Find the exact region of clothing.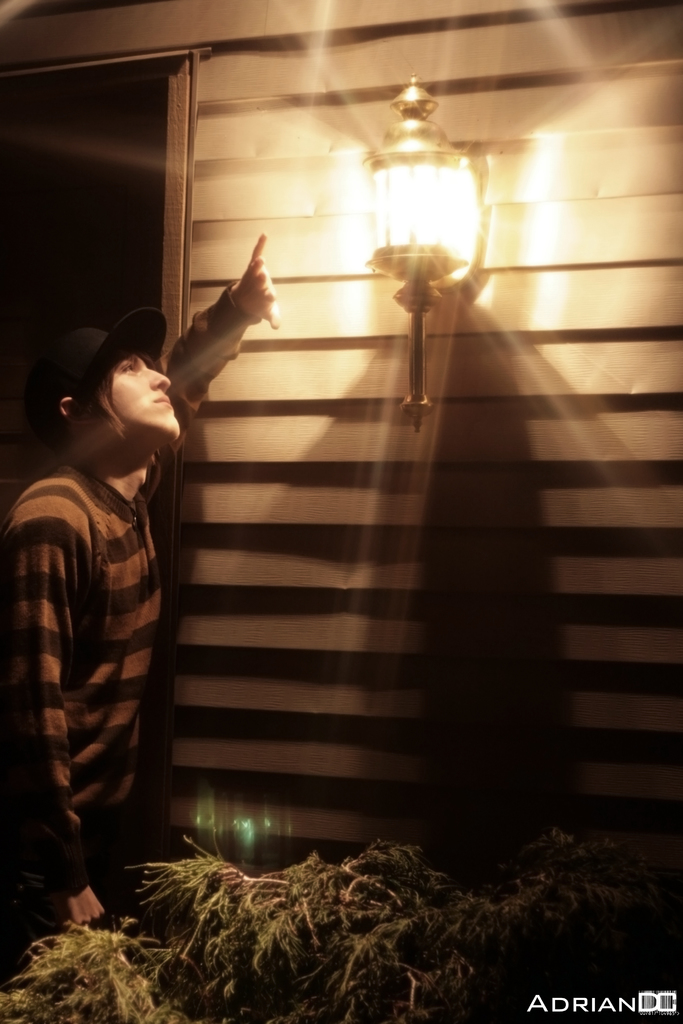
Exact region: Rect(9, 357, 205, 928).
